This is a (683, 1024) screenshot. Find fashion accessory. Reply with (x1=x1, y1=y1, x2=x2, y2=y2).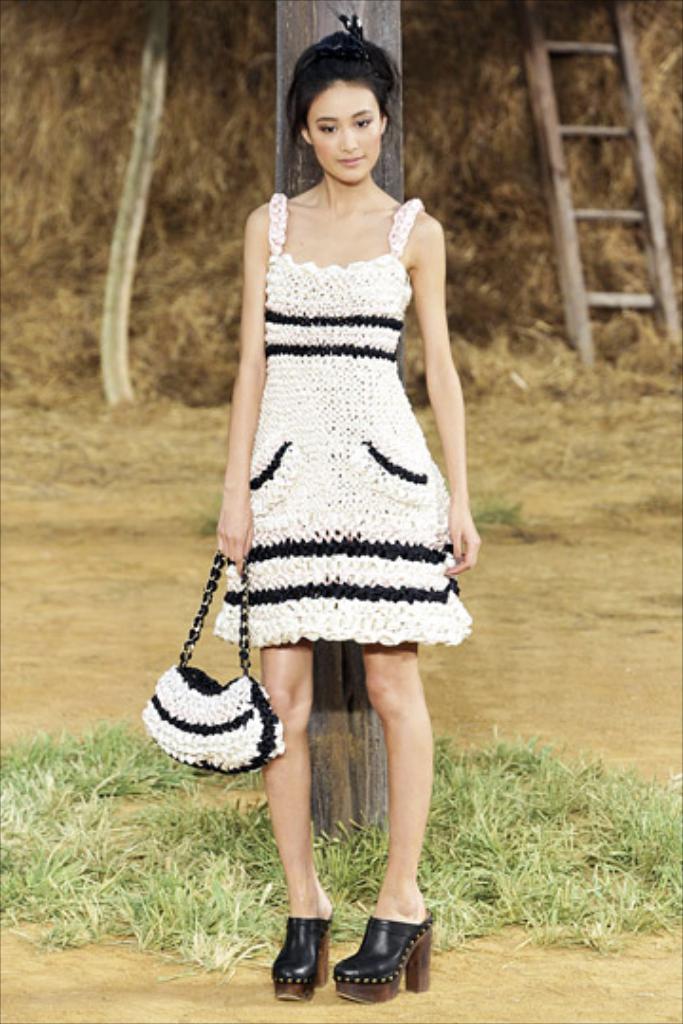
(x1=137, y1=542, x2=290, y2=774).
